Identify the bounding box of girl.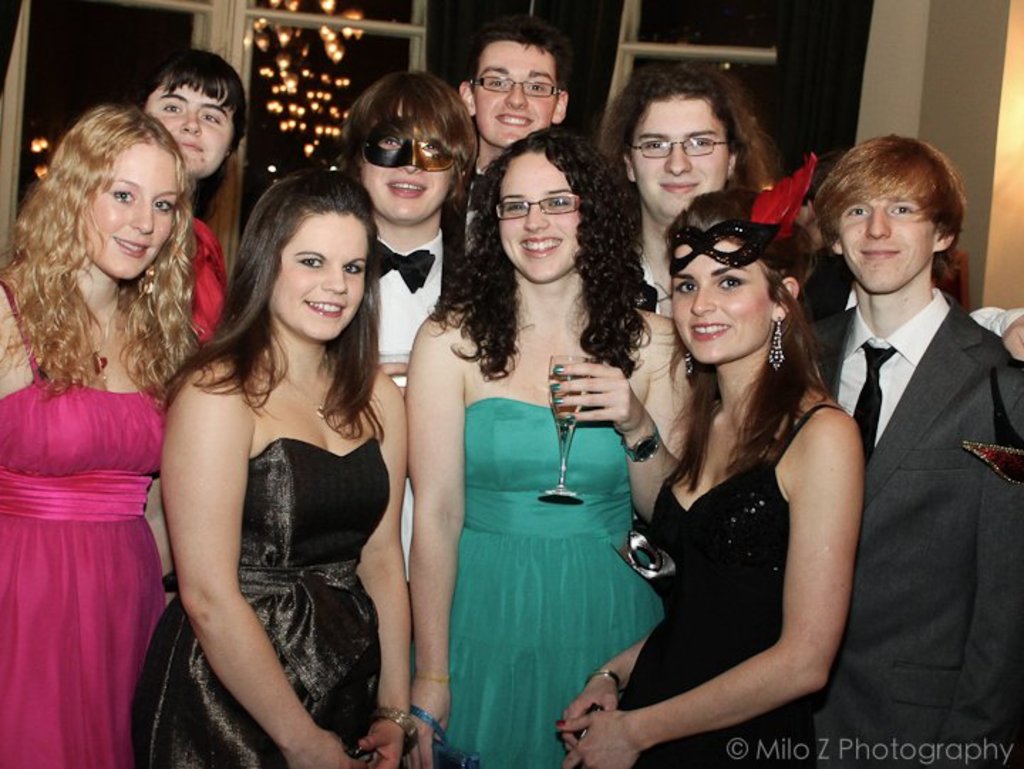
bbox=(132, 38, 246, 337).
